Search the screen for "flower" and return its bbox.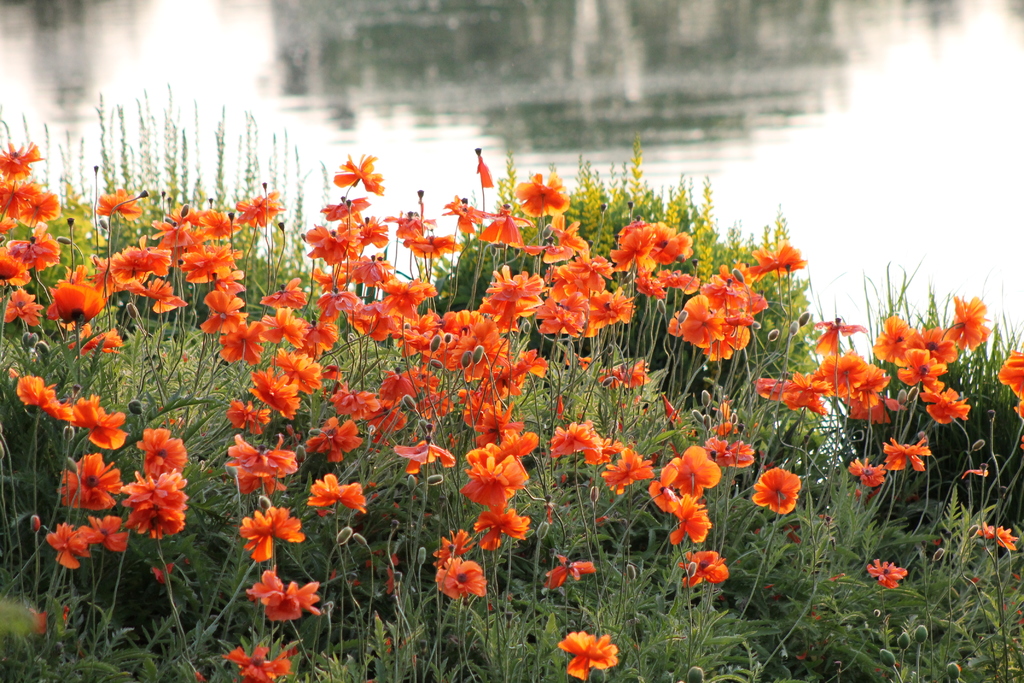
Found: l=866, t=562, r=908, b=584.
